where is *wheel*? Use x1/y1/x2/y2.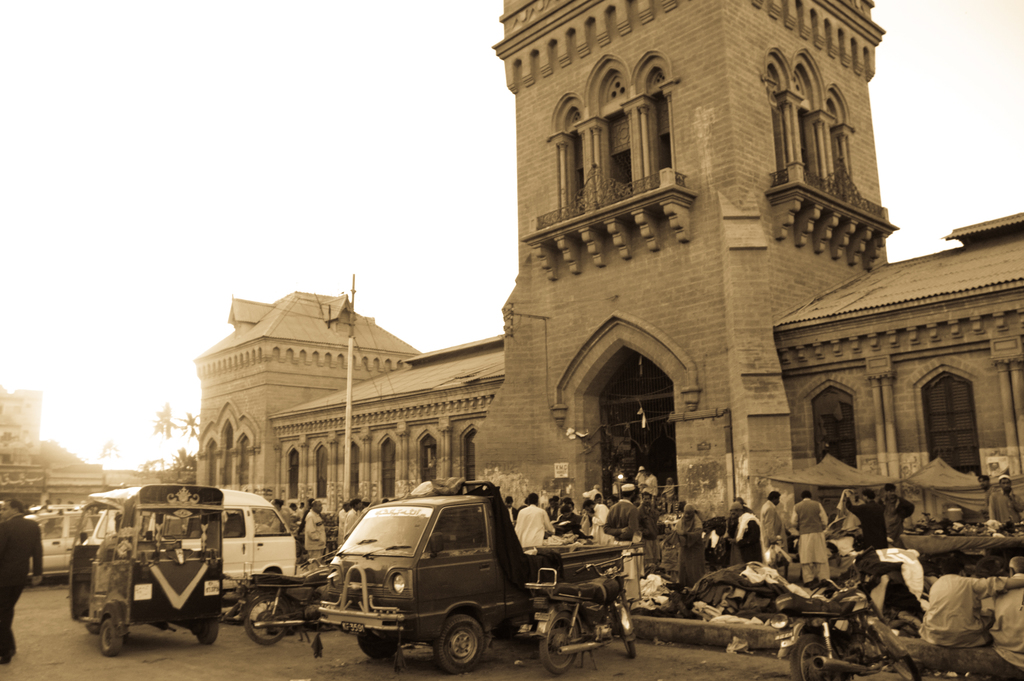
99/618/125/657.
